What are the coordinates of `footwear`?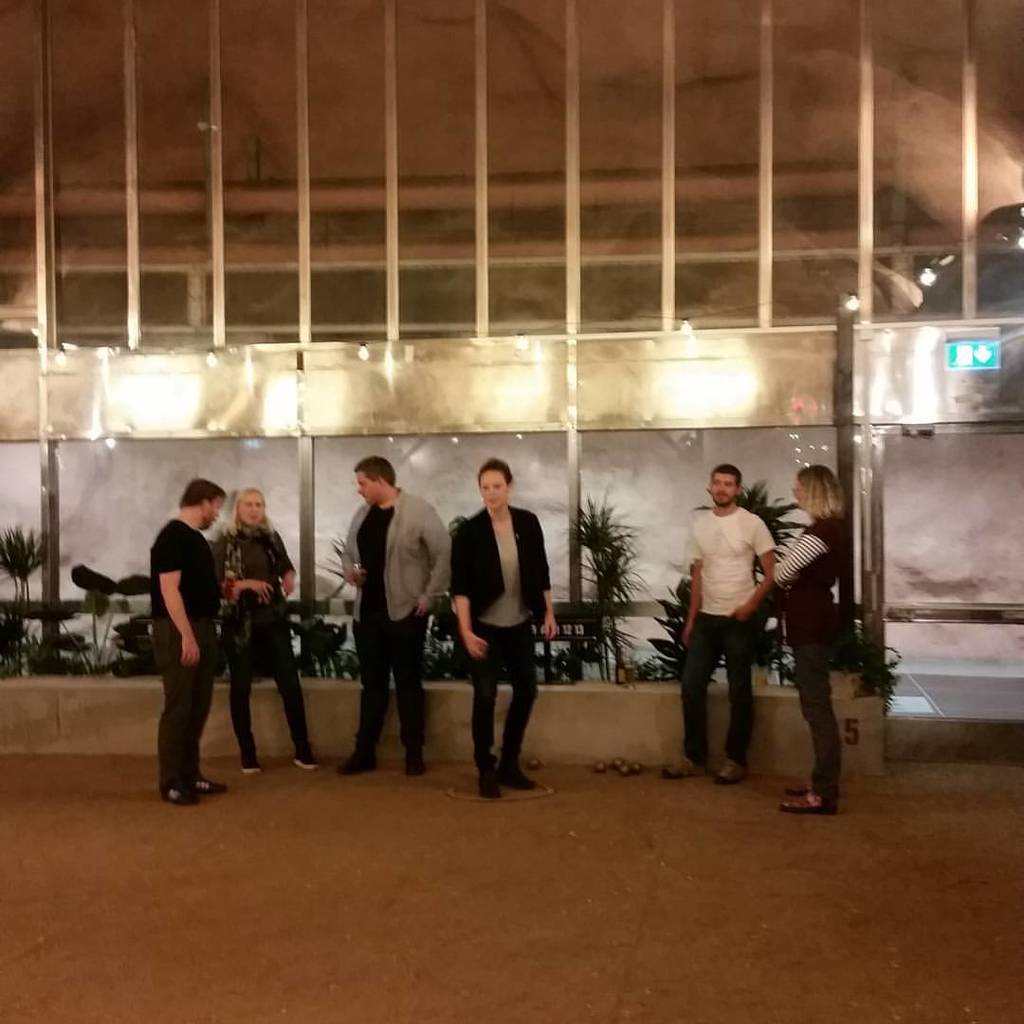
region(242, 769, 254, 770).
